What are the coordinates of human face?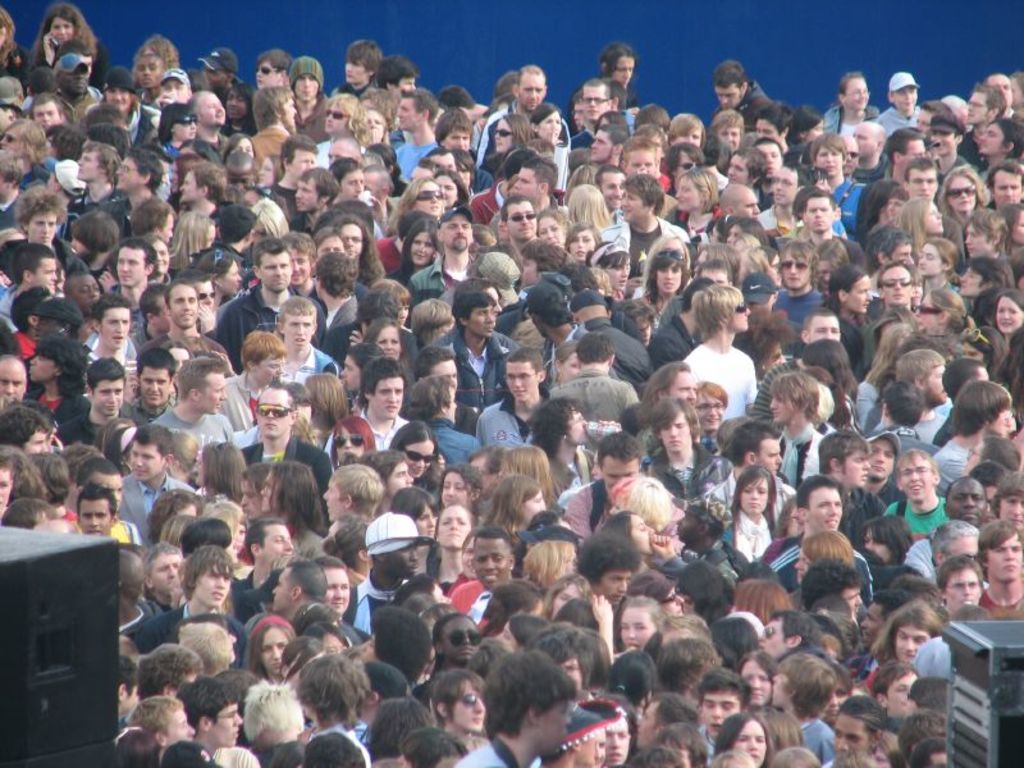
box(214, 704, 242, 746).
